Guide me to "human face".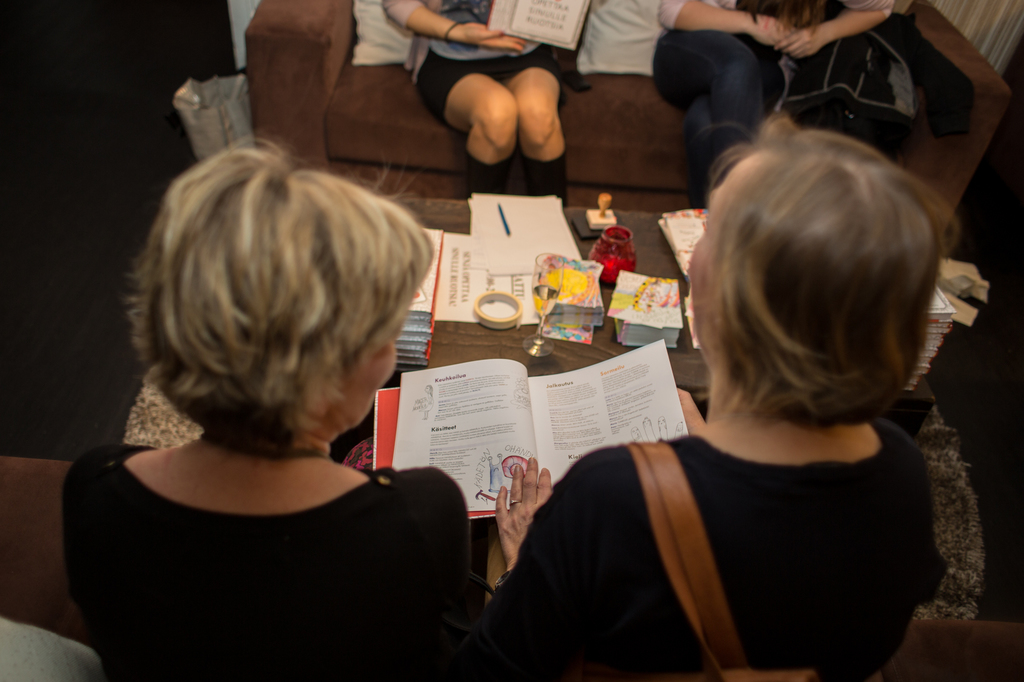
Guidance: x1=329 y1=333 x2=396 y2=438.
